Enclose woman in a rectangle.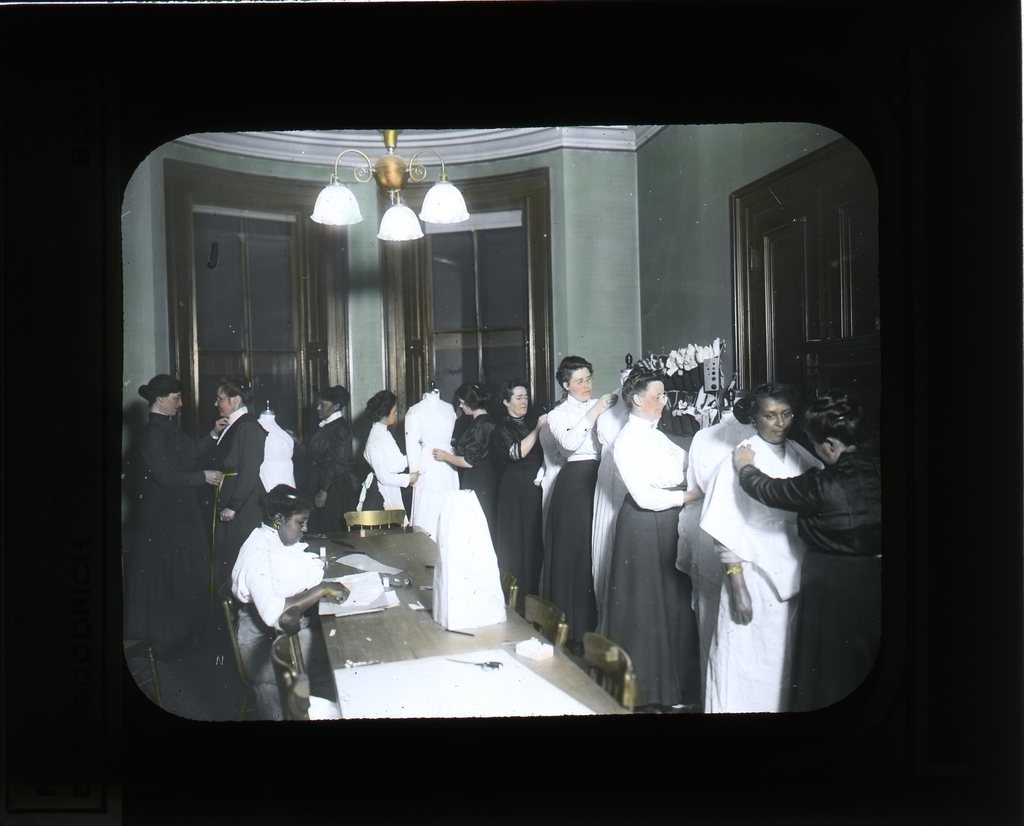
bbox=[606, 362, 697, 706].
